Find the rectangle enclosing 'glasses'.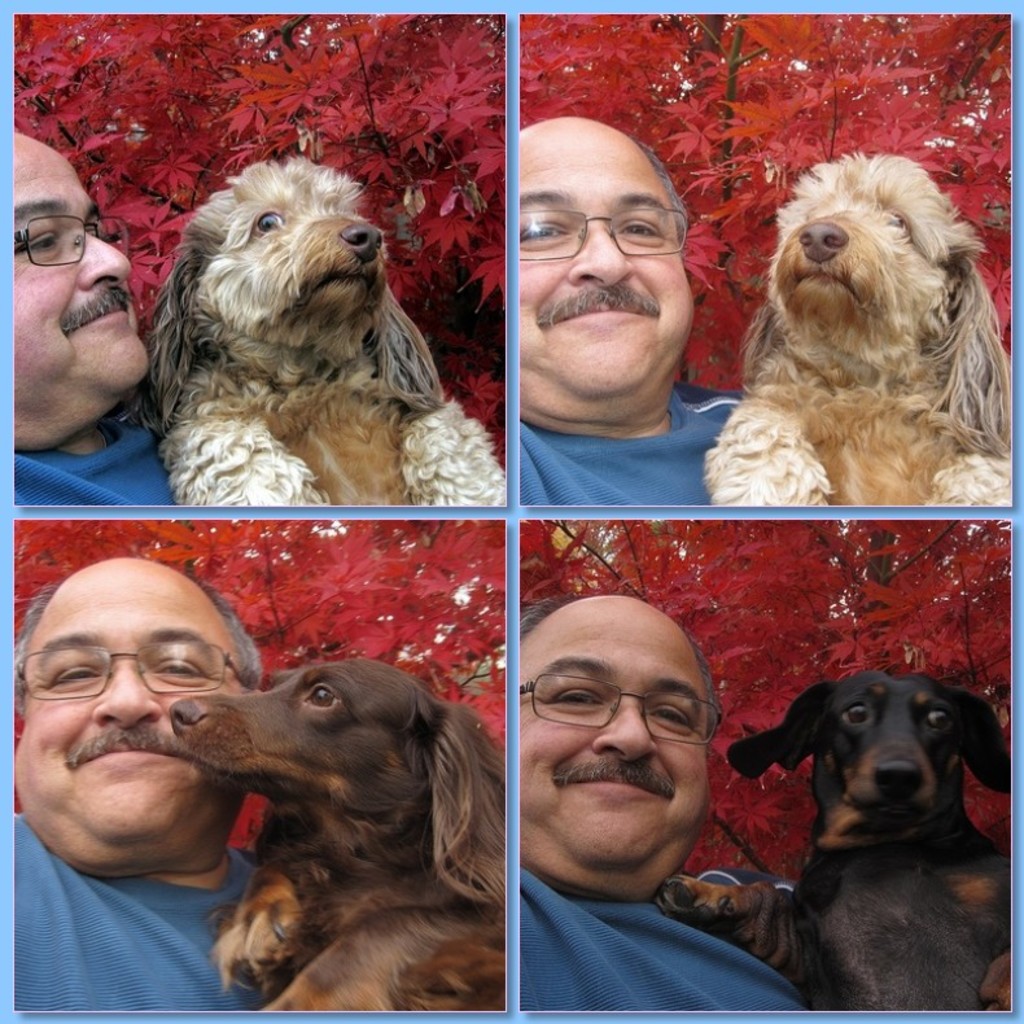
{"left": 520, "top": 671, "right": 719, "bottom": 743}.
